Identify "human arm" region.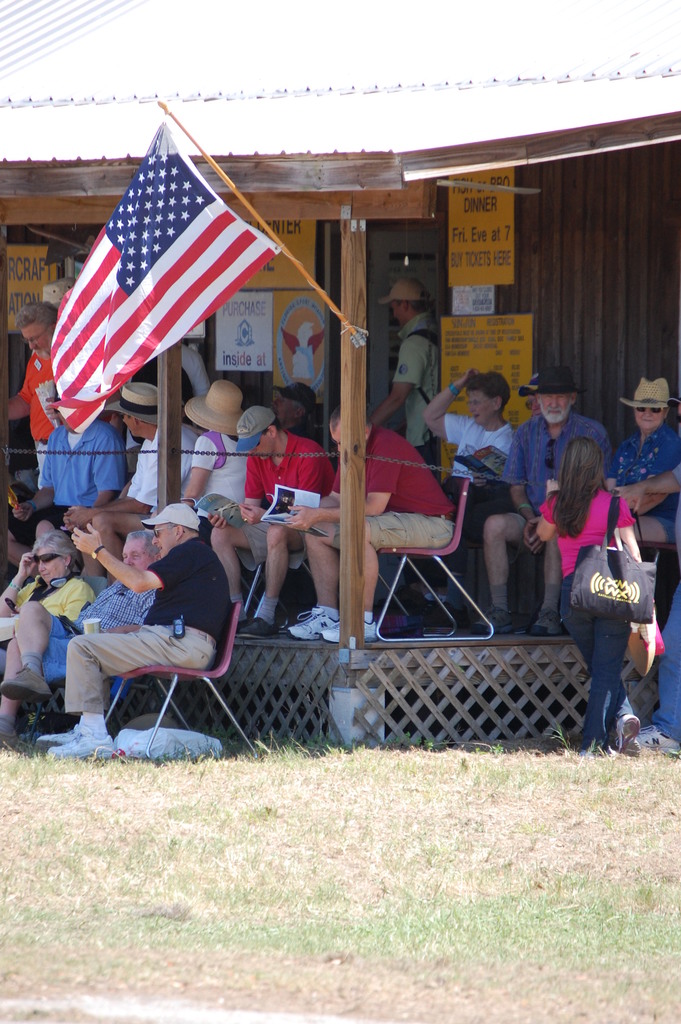
Region: l=286, t=438, r=407, b=534.
